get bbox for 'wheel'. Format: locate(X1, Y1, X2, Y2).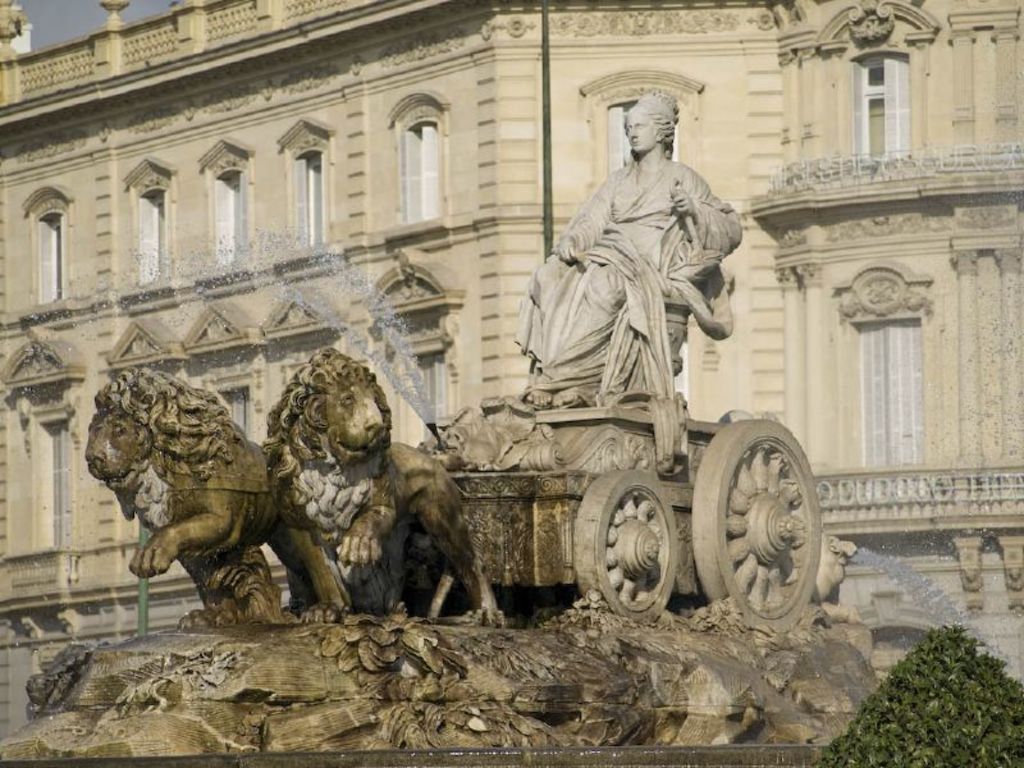
locate(690, 388, 815, 623).
